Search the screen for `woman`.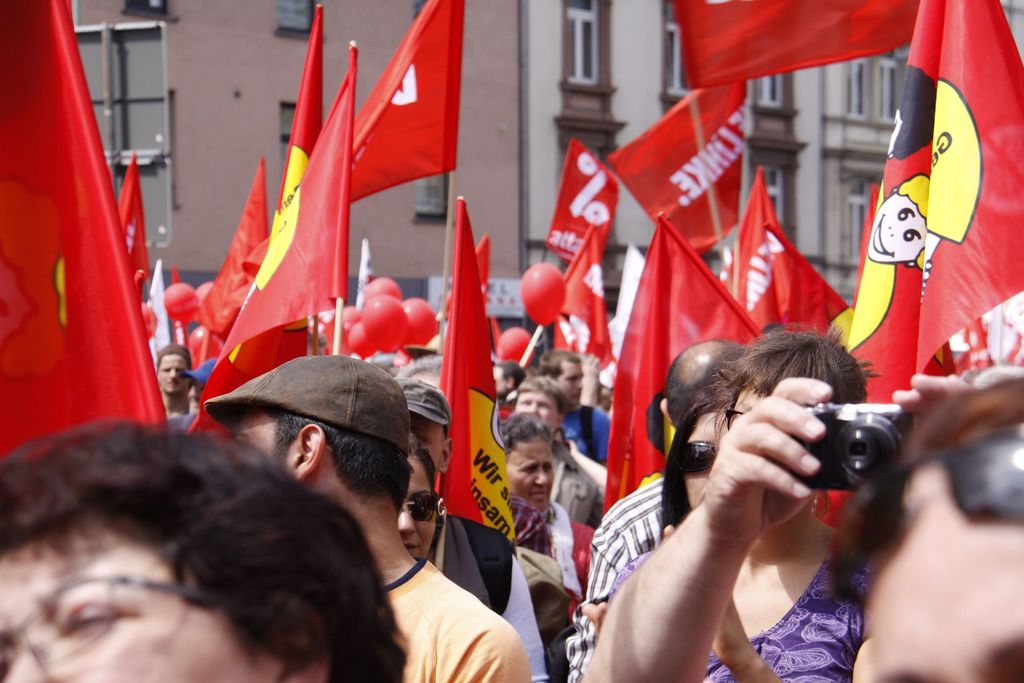
Found at bbox(0, 418, 406, 682).
